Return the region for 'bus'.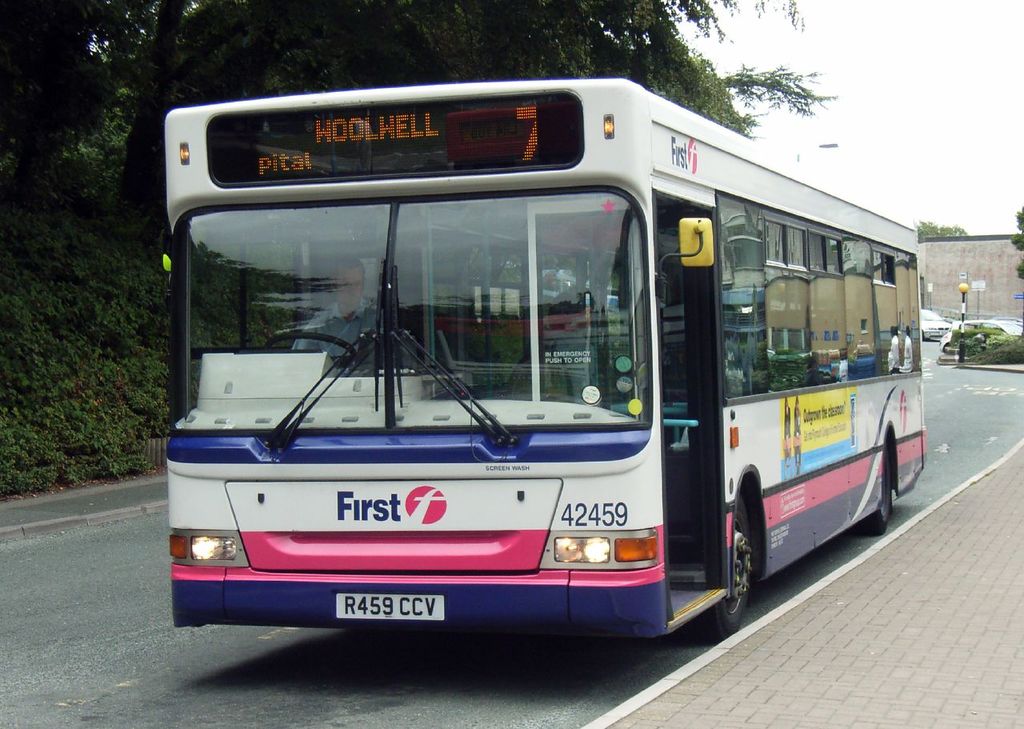
crop(164, 74, 925, 633).
